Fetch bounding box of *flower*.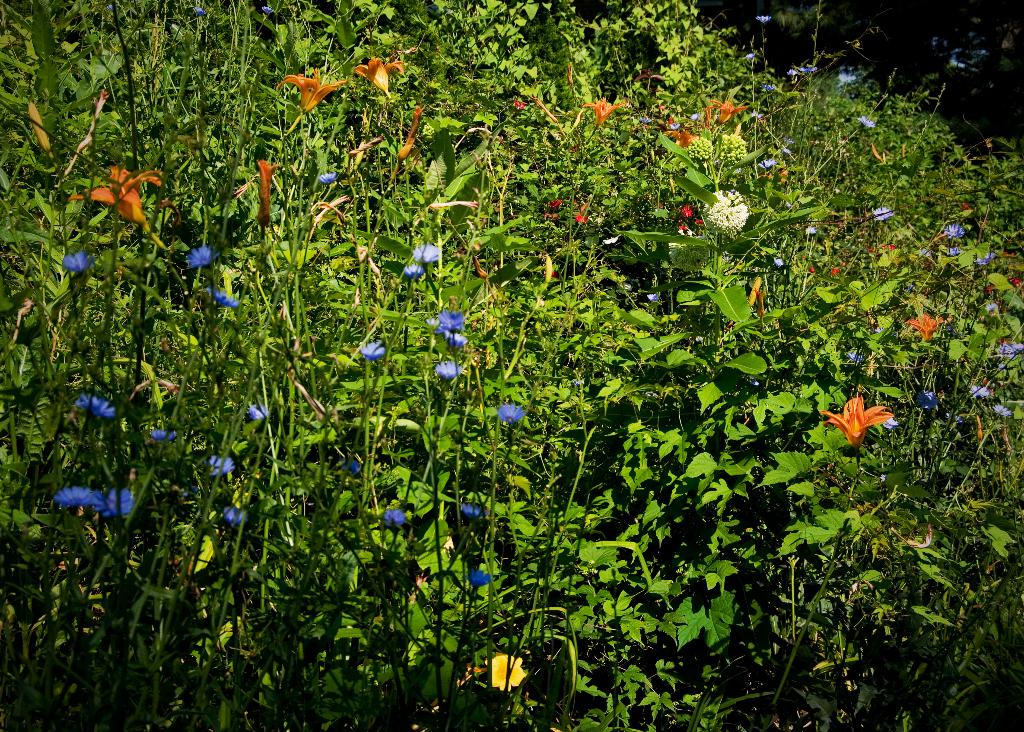
Bbox: detection(577, 211, 591, 228).
